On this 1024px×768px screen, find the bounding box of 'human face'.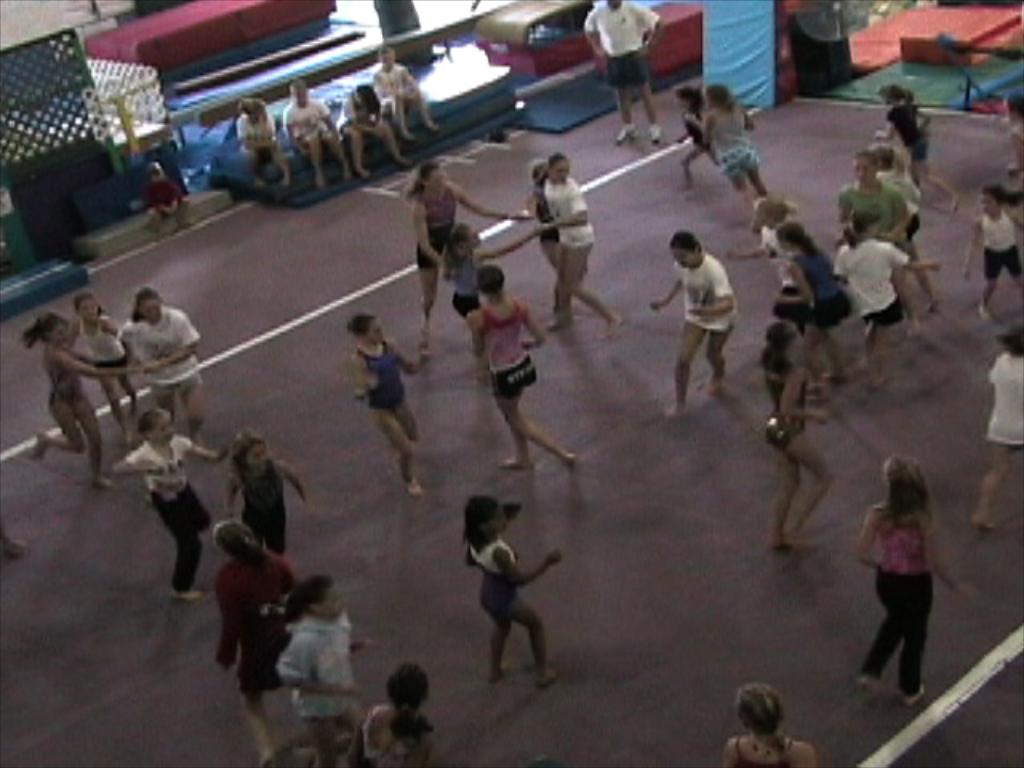
Bounding box: left=51, top=320, right=70, bottom=341.
